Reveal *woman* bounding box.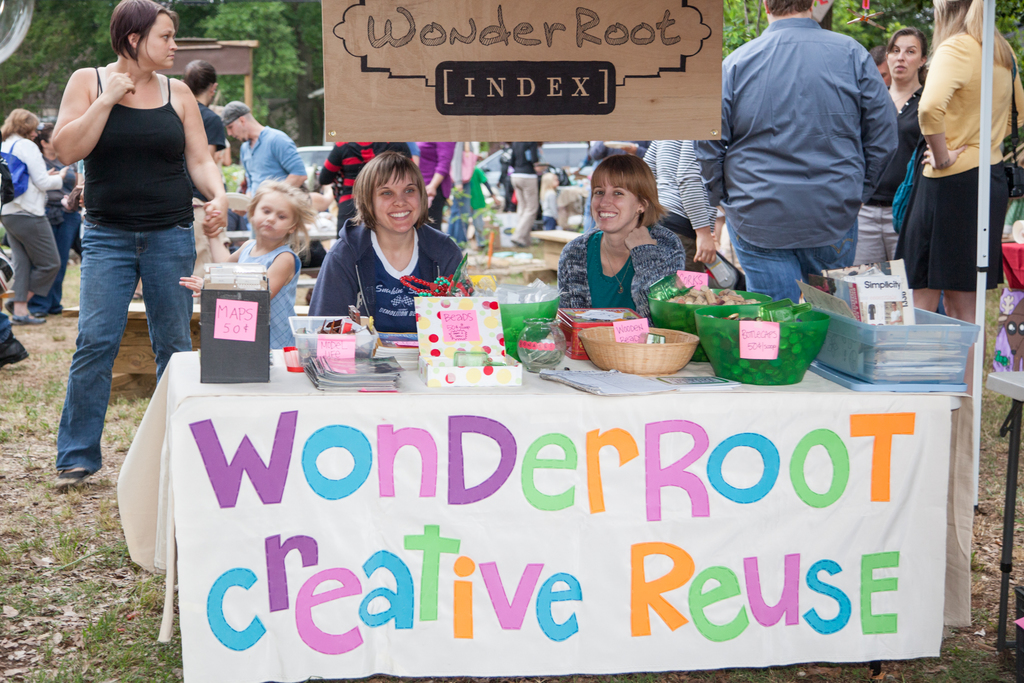
Revealed: x1=173 y1=56 x2=229 y2=270.
